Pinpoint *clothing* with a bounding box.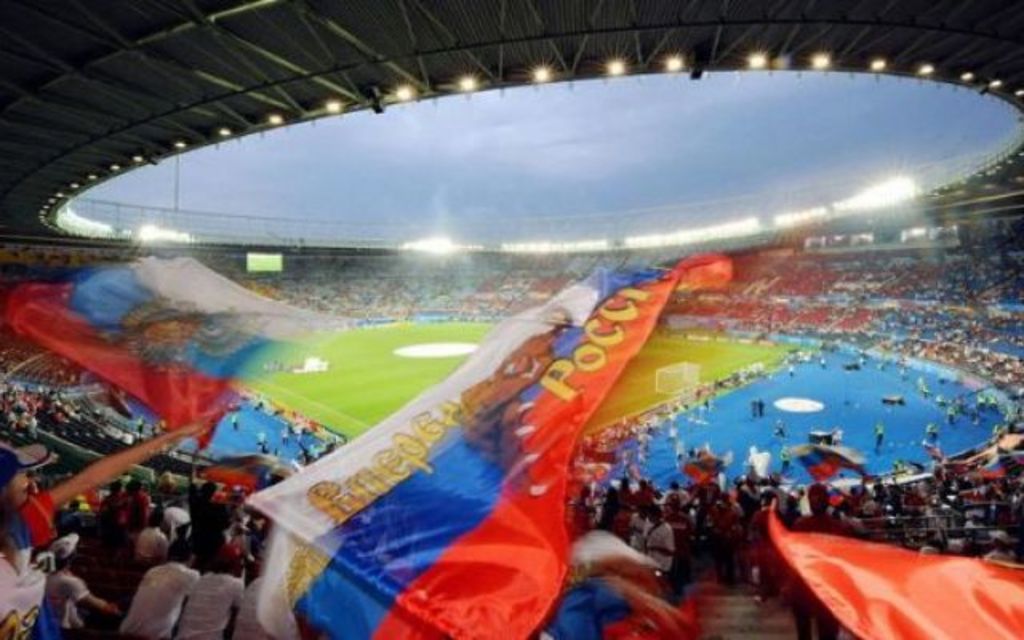
(x1=118, y1=501, x2=146, y2=541).
